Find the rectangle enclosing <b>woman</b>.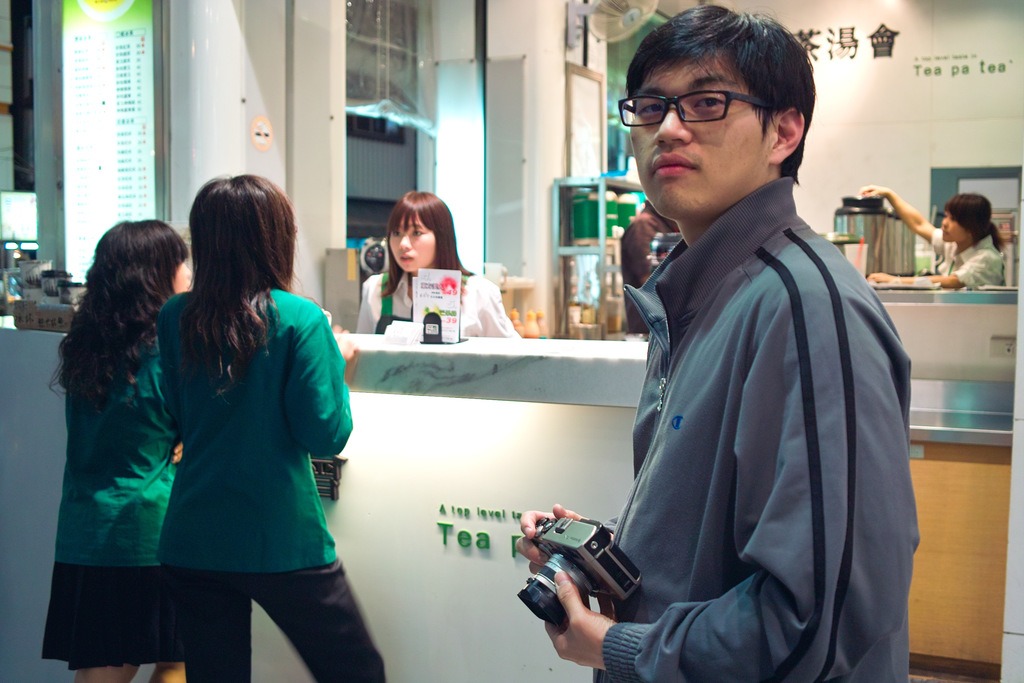
bbox(855, 189, 1004, 285).
